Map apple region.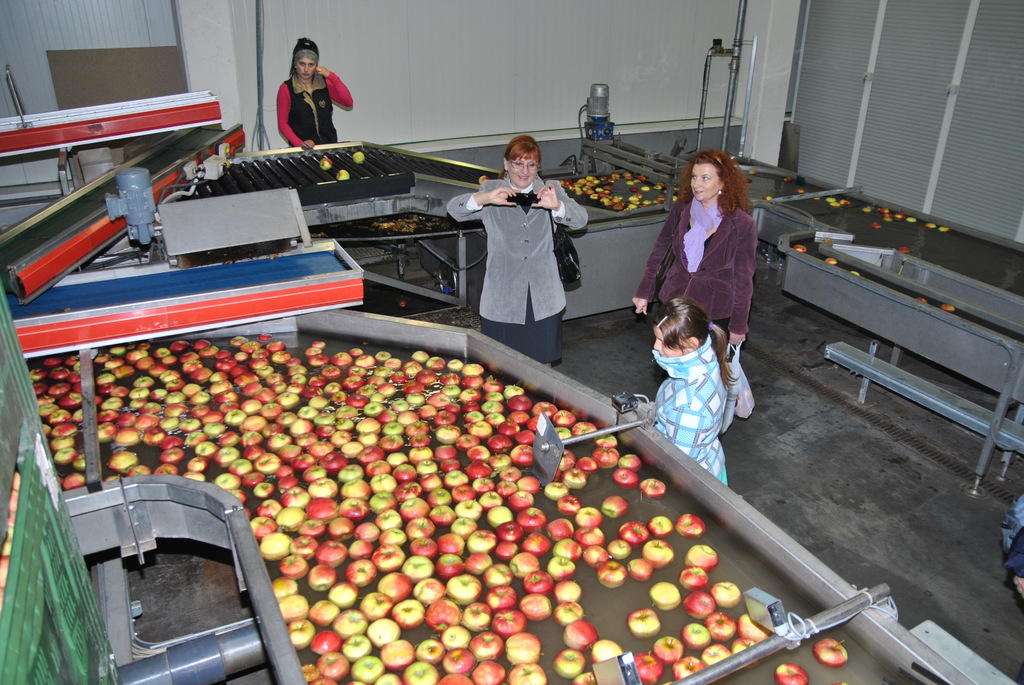
Mapped to 825/258/837/265.
